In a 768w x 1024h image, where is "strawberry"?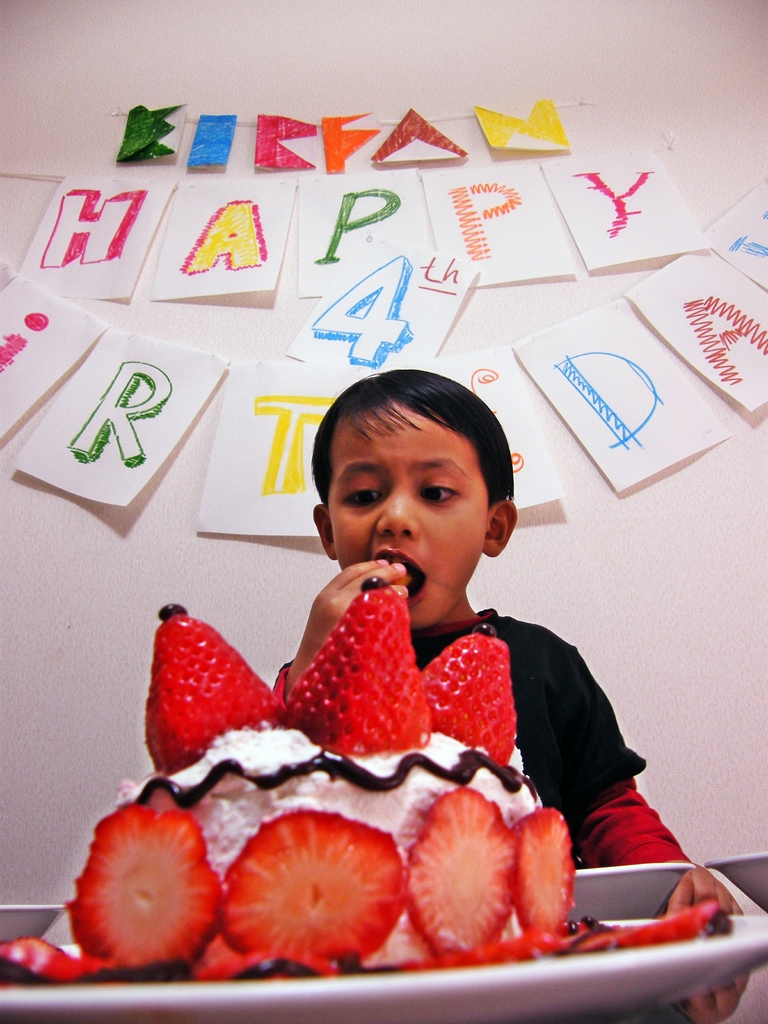
(34, 792, 227, 979).
